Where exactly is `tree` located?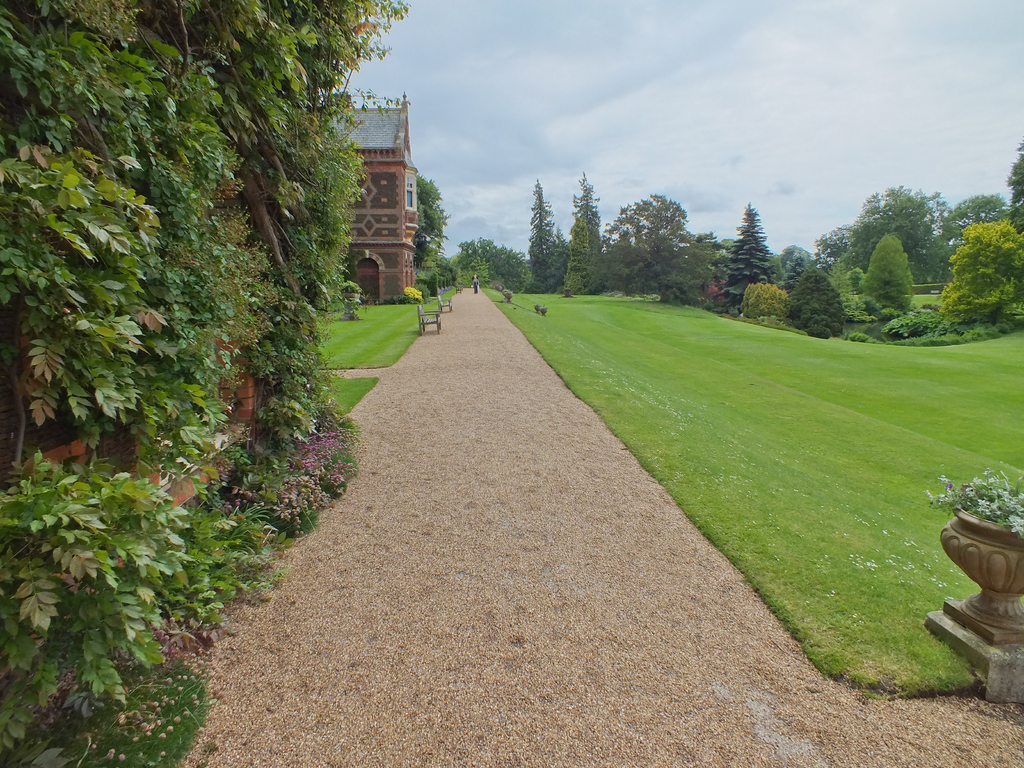
Its bounding box is rect(932, 214, 1023, 331).
